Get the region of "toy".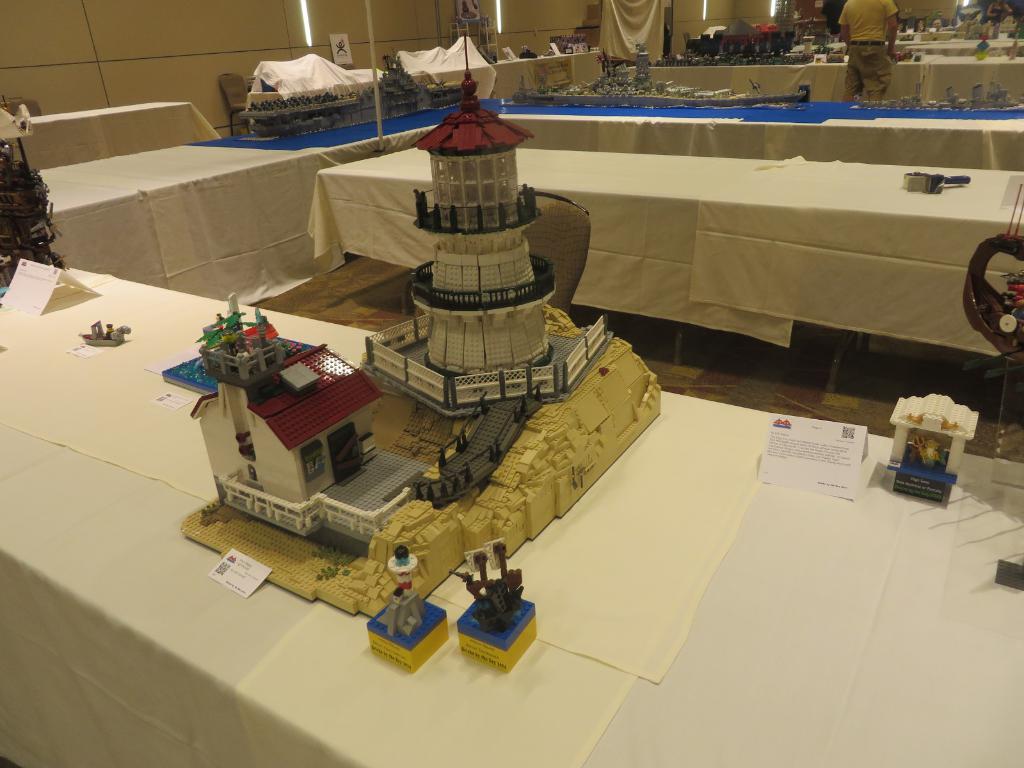
bbox(926, 13, 942, 40).
